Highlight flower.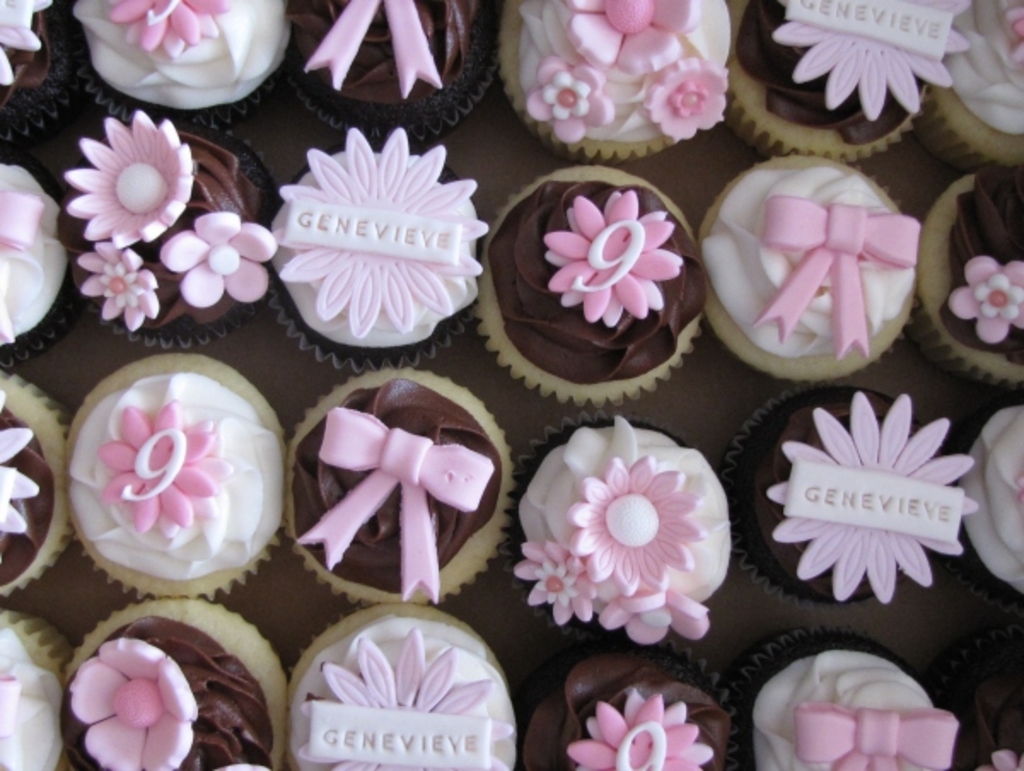
Highlighted region: <bbox>155, 210, 282, 307</bbox>.
